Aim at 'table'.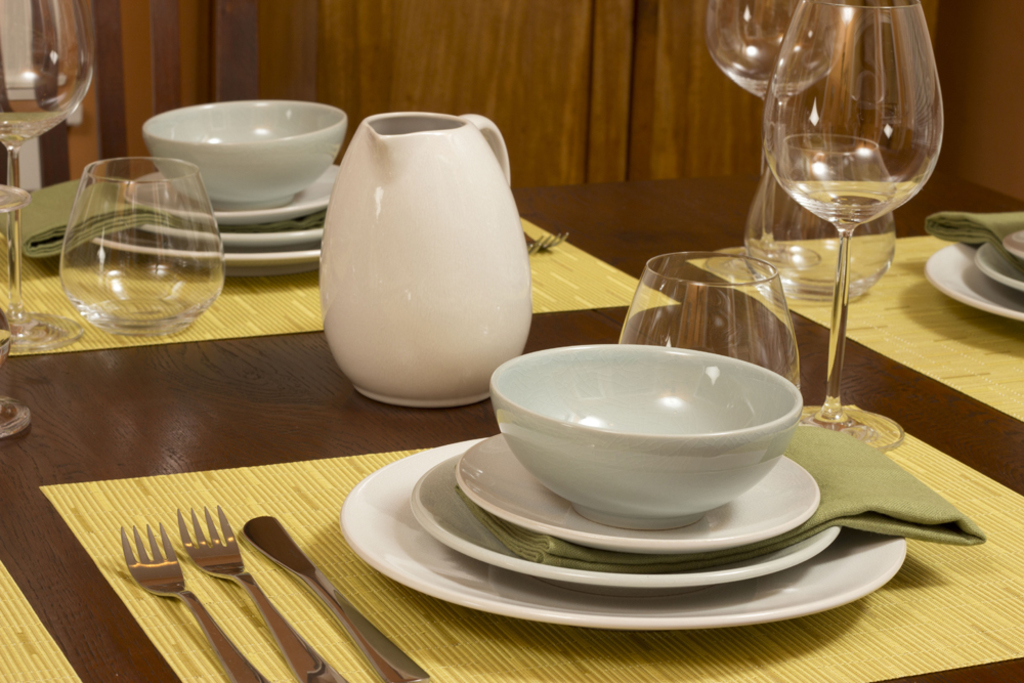
Aimed at pyautogui.locateOnScreen(0, 176, 1023, 682).
